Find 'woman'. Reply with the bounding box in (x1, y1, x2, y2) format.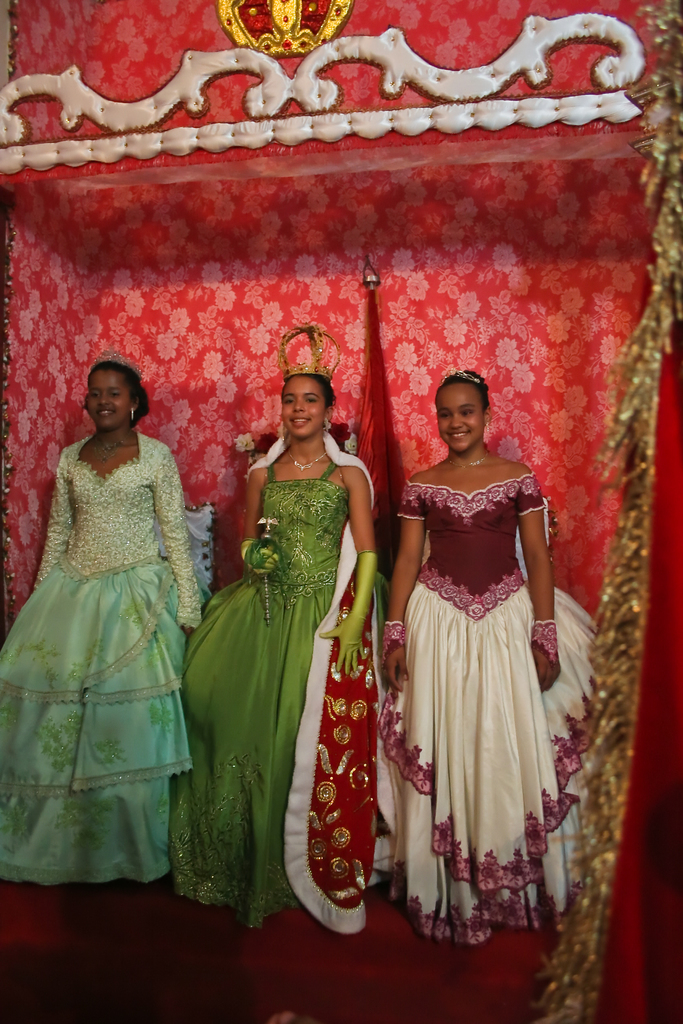
(0, 348, 207, 888).
